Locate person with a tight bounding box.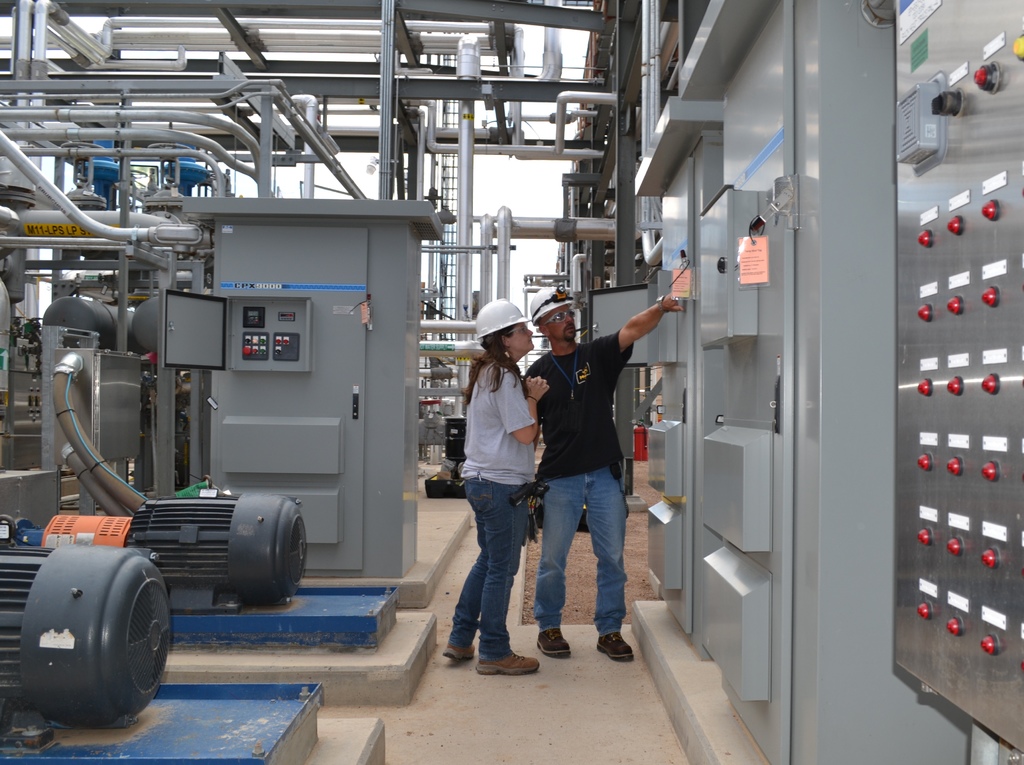
bbox=(442, 300, 548, 671).
